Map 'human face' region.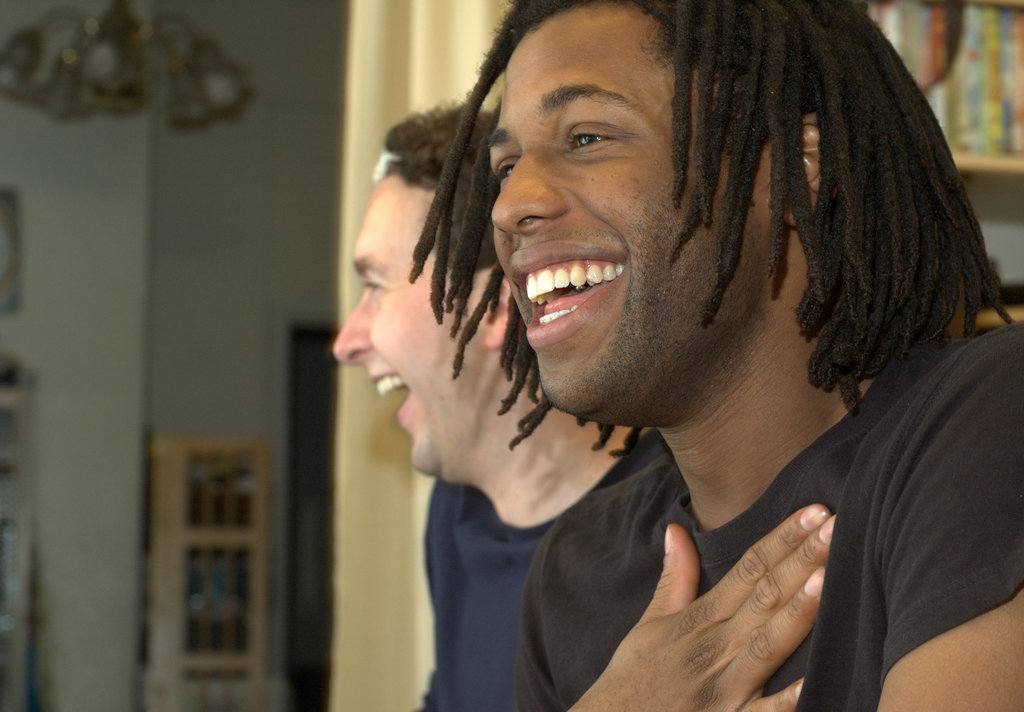
Mapped to {"x1": 332, "y1": 176, "x2": 483, "y2": 478}.
